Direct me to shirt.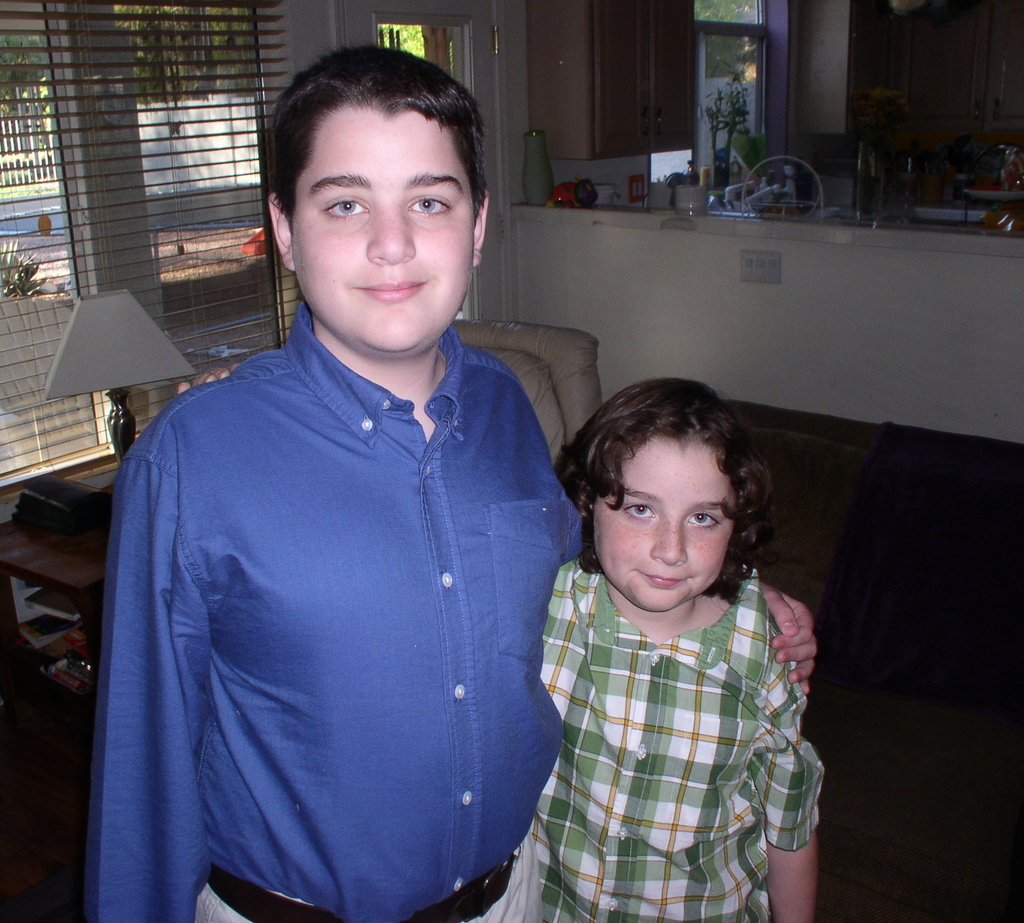
Direction: pyautogui.locateOnScreen(536, 557, 825, 922).
